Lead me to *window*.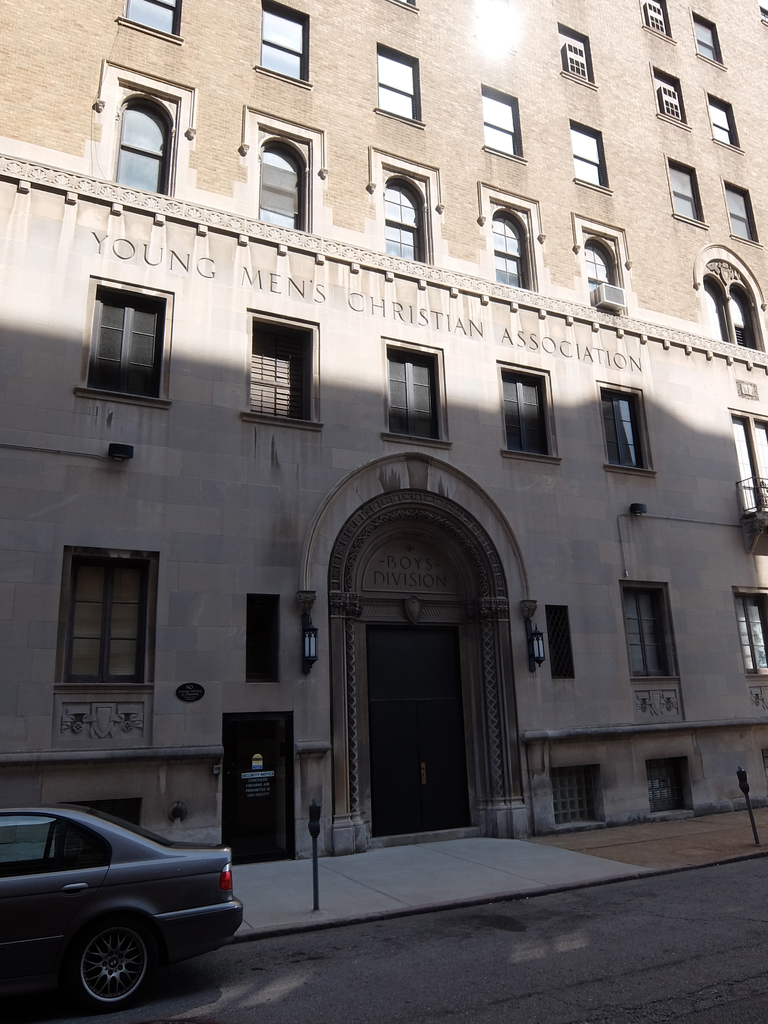
Lead to bbox=(643, 755, 699, 815).
